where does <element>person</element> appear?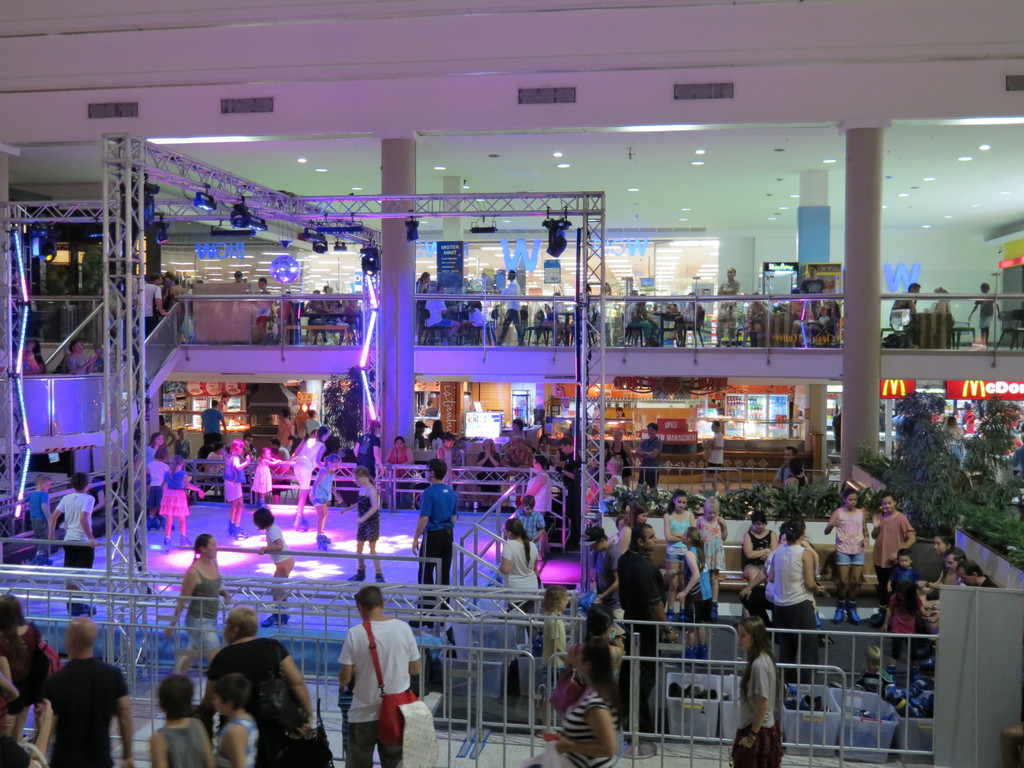
Appears at <bbox>964, 280, 1002, 347</bbox>.
